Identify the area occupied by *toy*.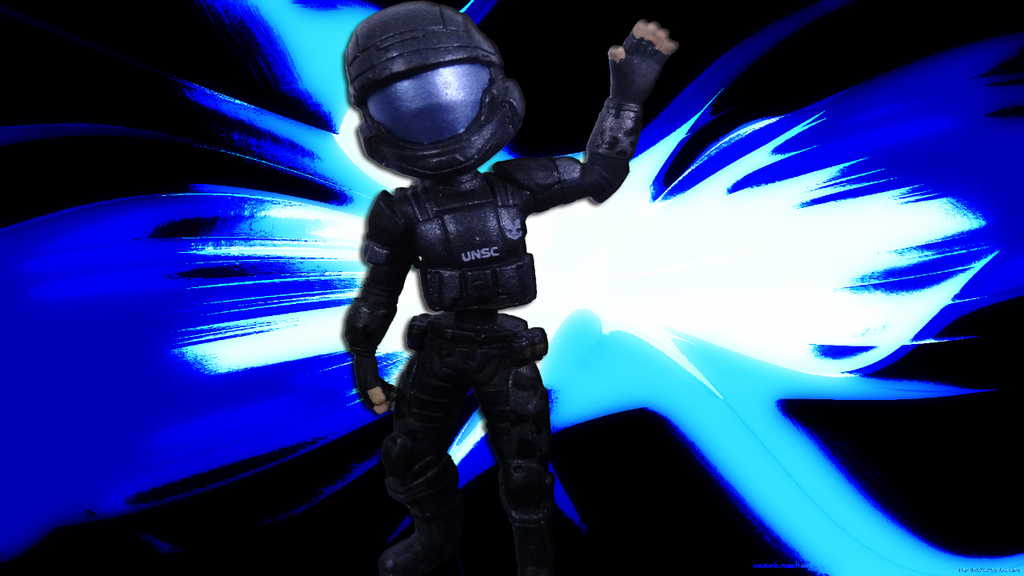
Area: (316,29,666,522).
